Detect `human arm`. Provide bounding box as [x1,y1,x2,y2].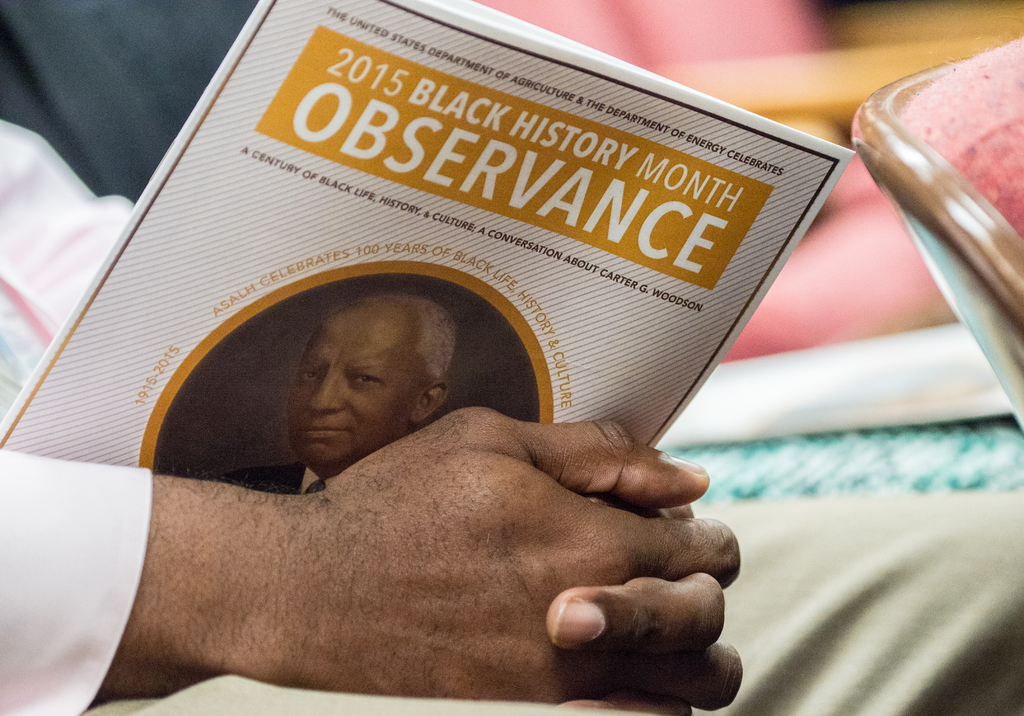
[0,119,726,715].
